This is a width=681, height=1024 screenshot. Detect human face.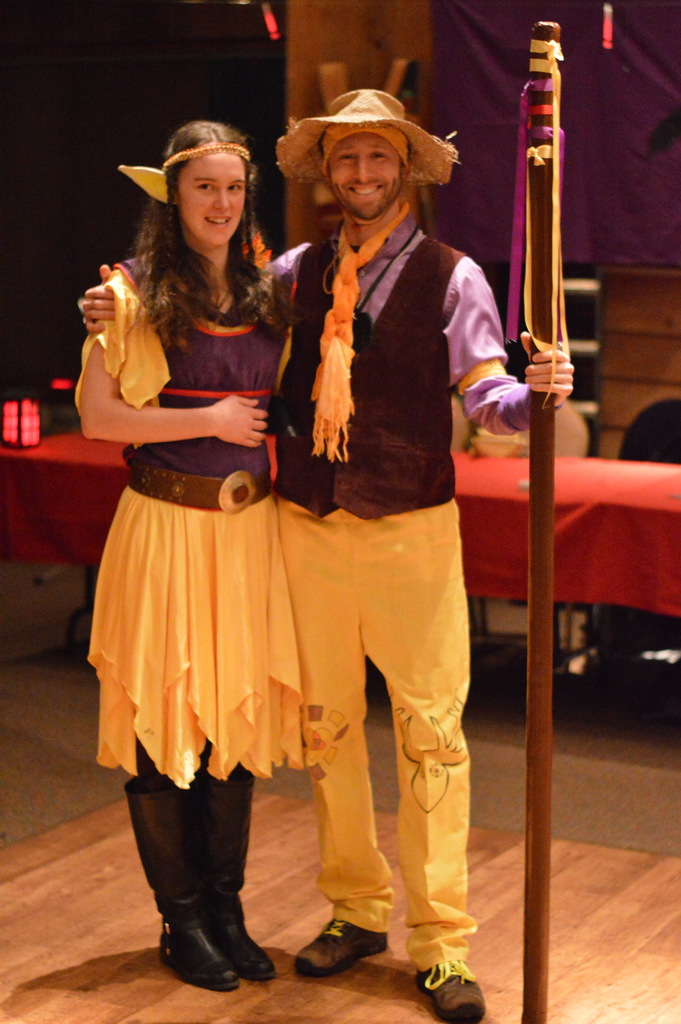
bbox=[178, 158, 243, 247].
